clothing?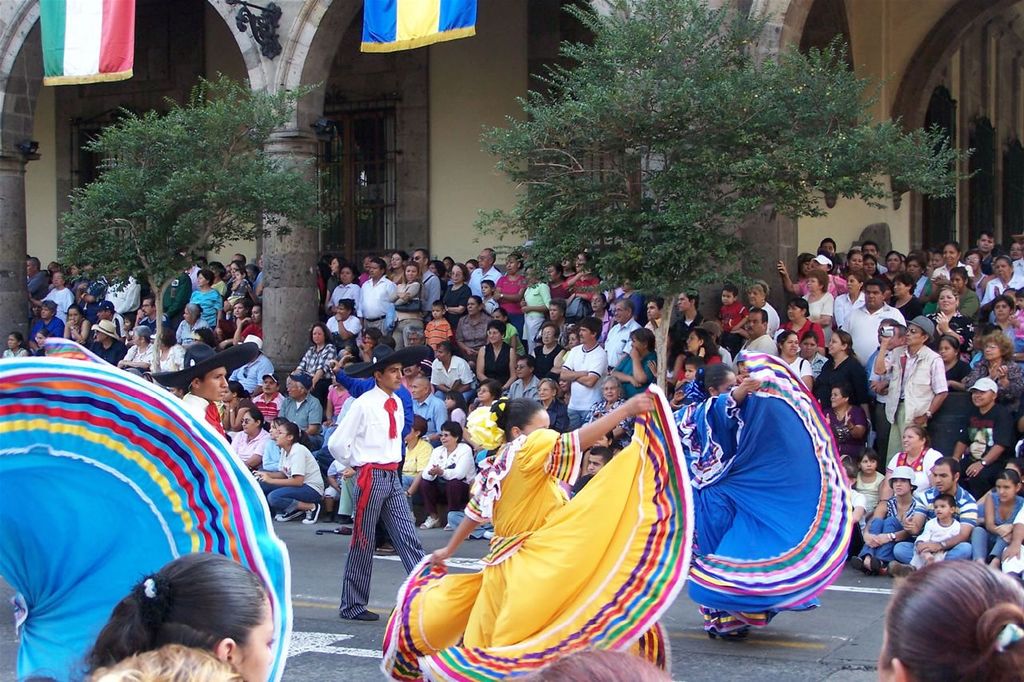
{"x1": 783, "y1": 358, "x2": 816, "y2": 375}
